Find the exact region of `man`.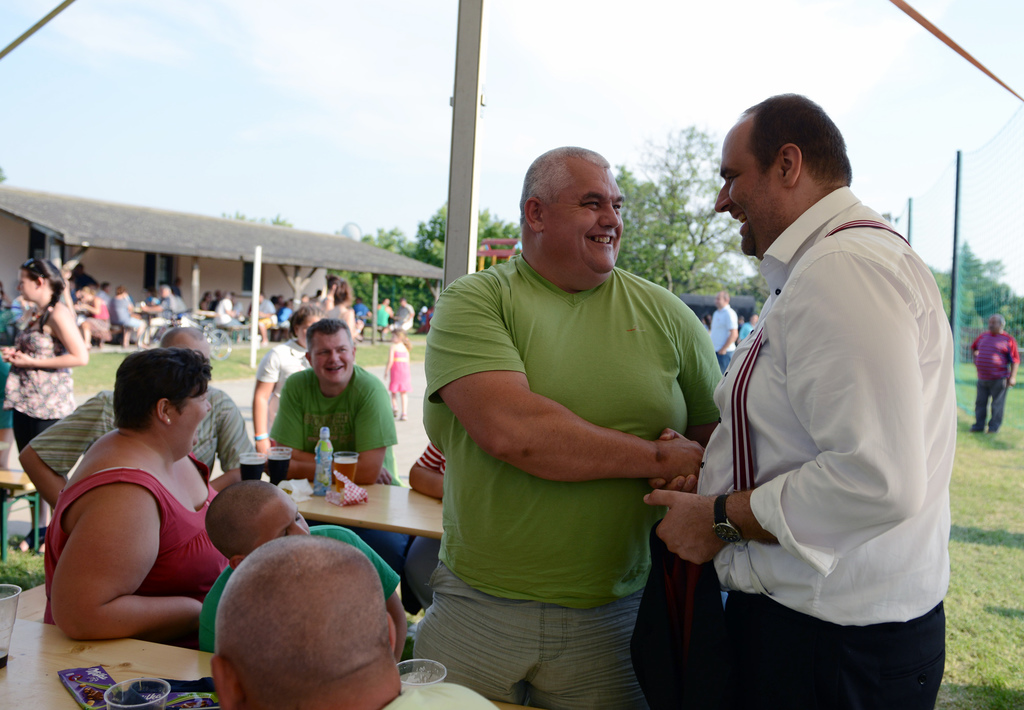
Exact region: 965, 311, 1020, 439.
